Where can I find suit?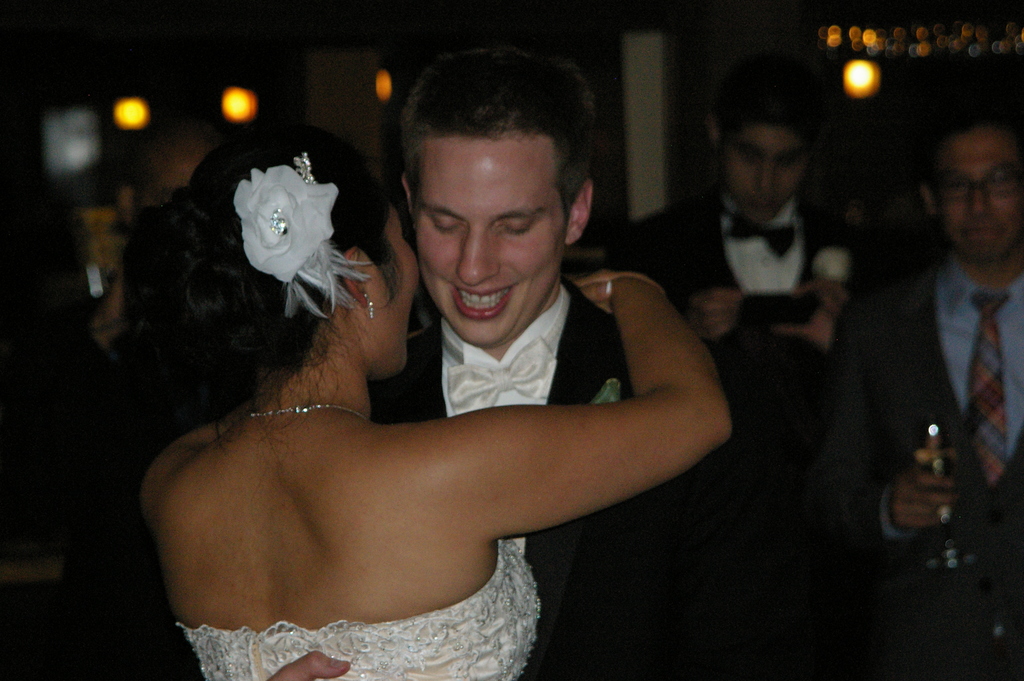
You can find it at crop(360, 273, 788, 680).
